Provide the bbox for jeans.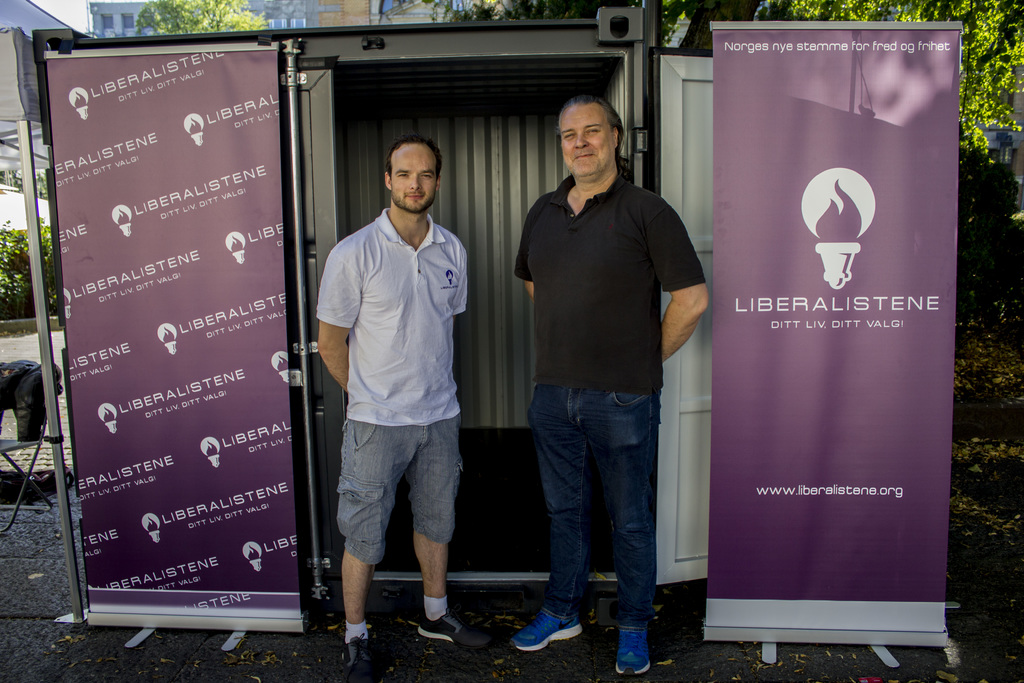
select_region(528, 365, 683, 666).
